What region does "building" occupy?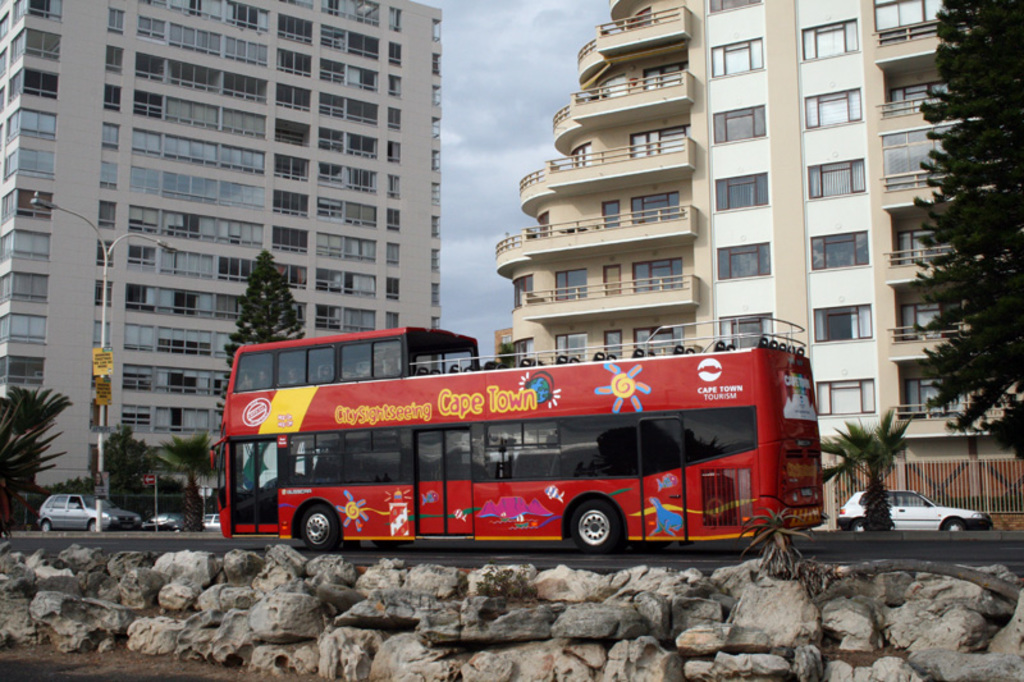
left=488, top=0, right=1023, bottom=525.
